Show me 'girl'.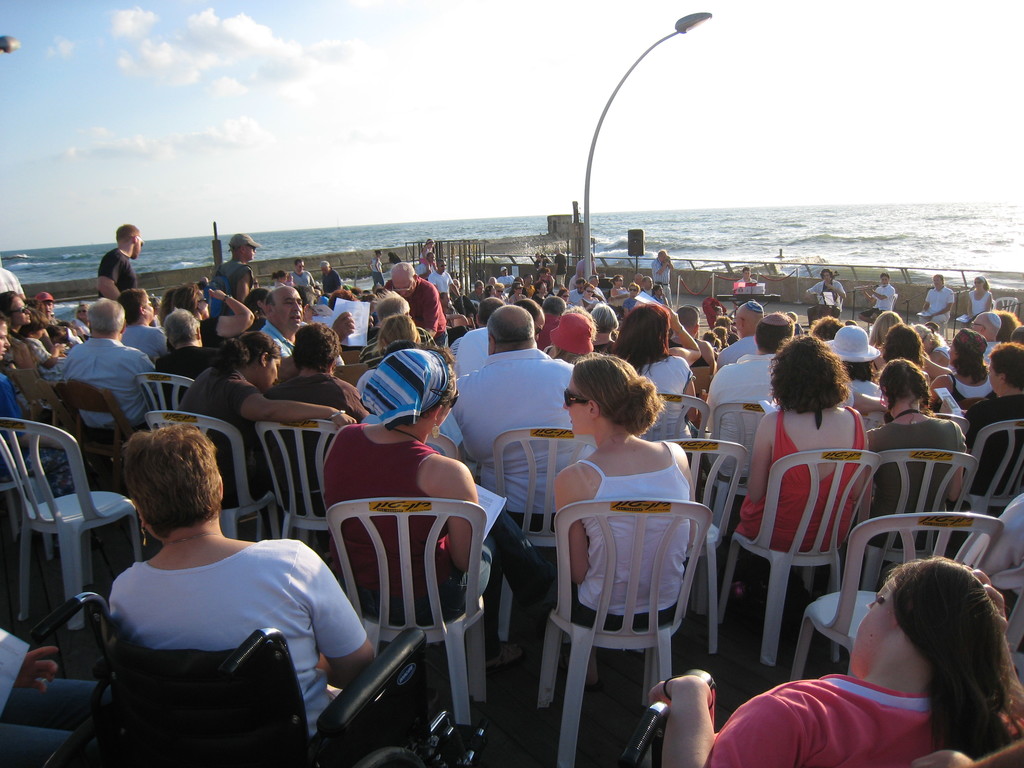
'girl' is here: [968, 274, 998, 324].
